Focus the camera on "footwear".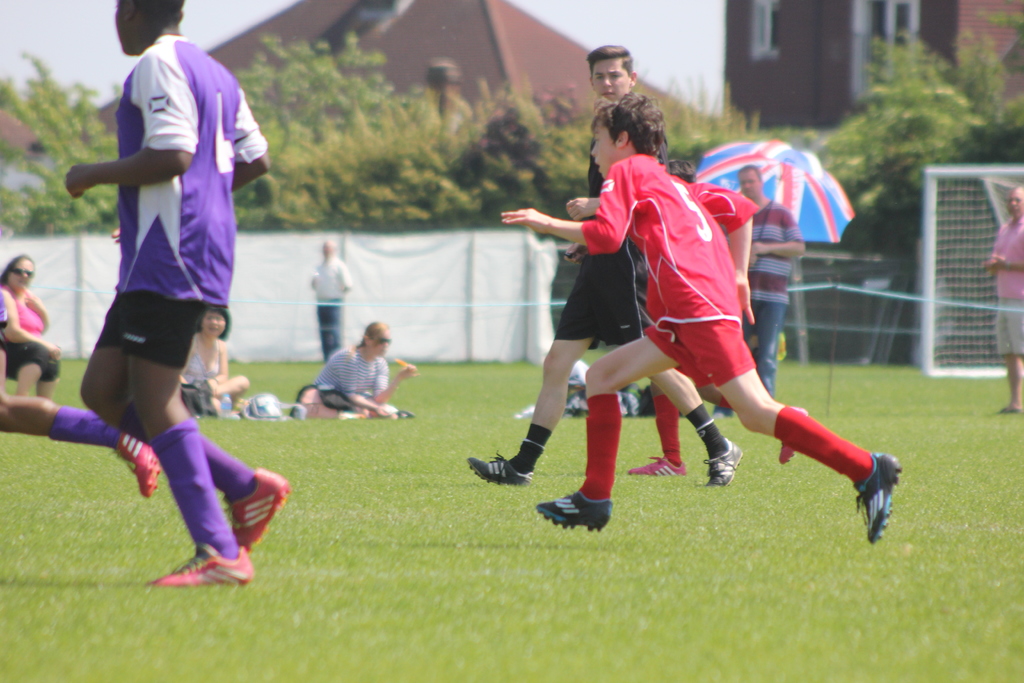
Focus region: [left=116, top=432, right=168, bottom=503].
